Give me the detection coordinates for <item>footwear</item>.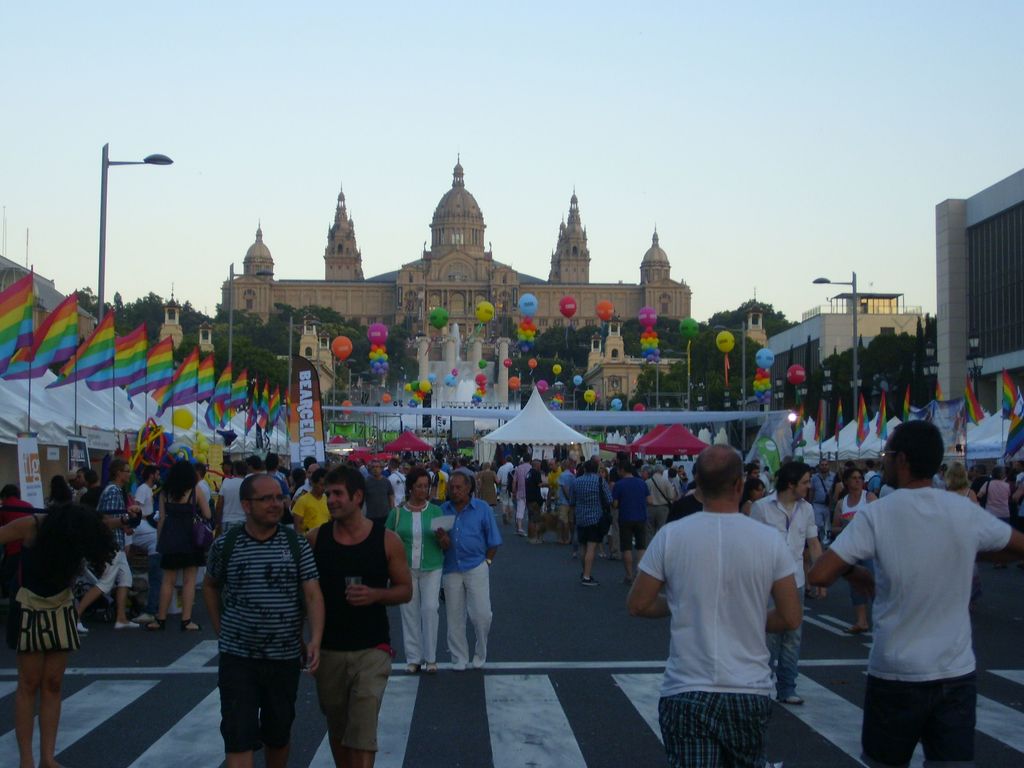
pyautogui.locateOnScreen(580, 580, 595, 583).
